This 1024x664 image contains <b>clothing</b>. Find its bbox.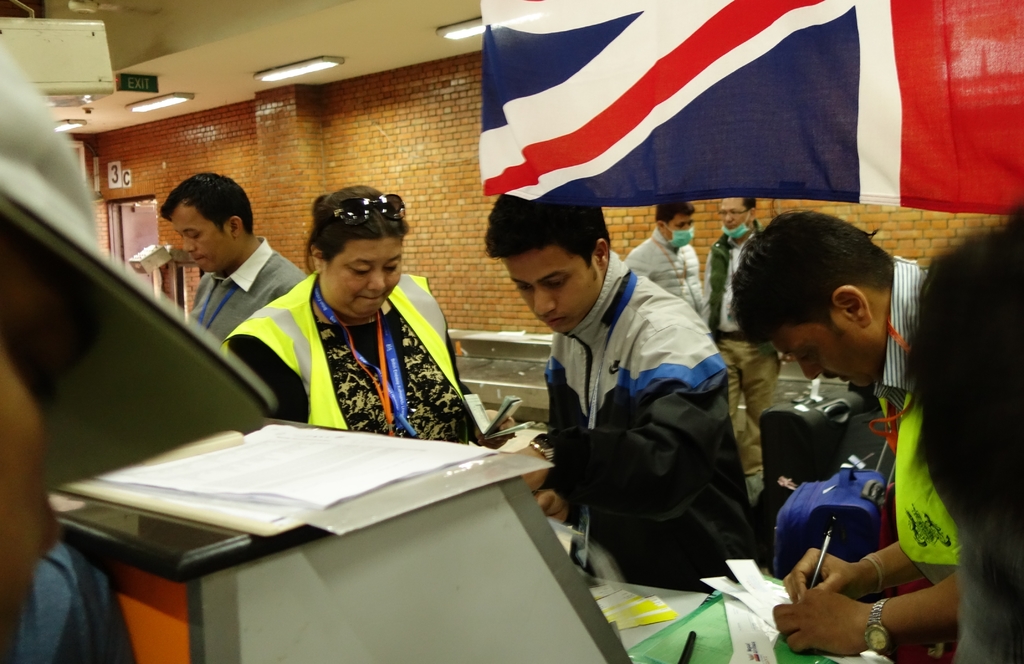
(220, 260, 479, 444).
